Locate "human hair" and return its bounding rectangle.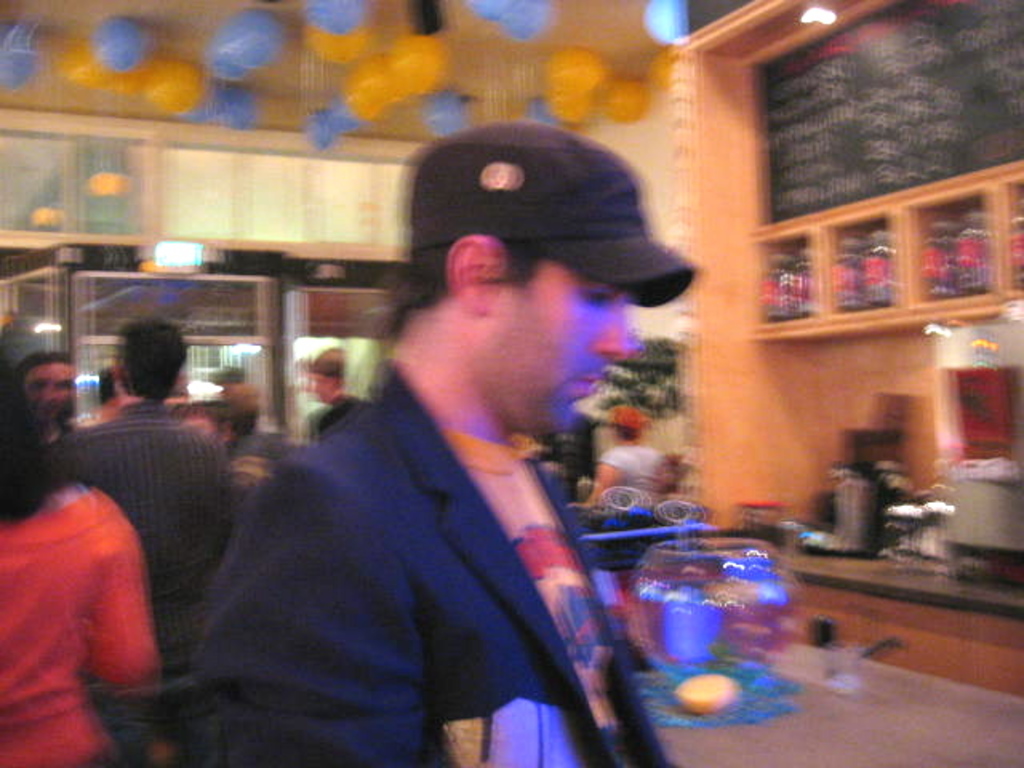
Rect(611, 426, 638, 442).
